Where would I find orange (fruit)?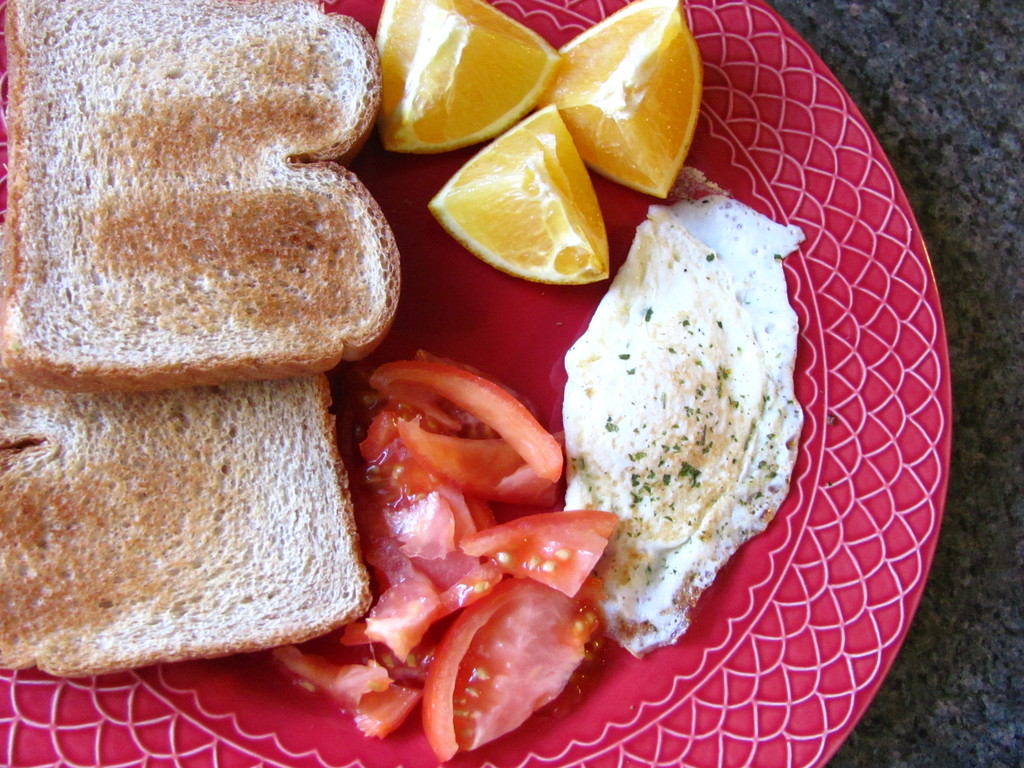
At (355,21,547,141).
